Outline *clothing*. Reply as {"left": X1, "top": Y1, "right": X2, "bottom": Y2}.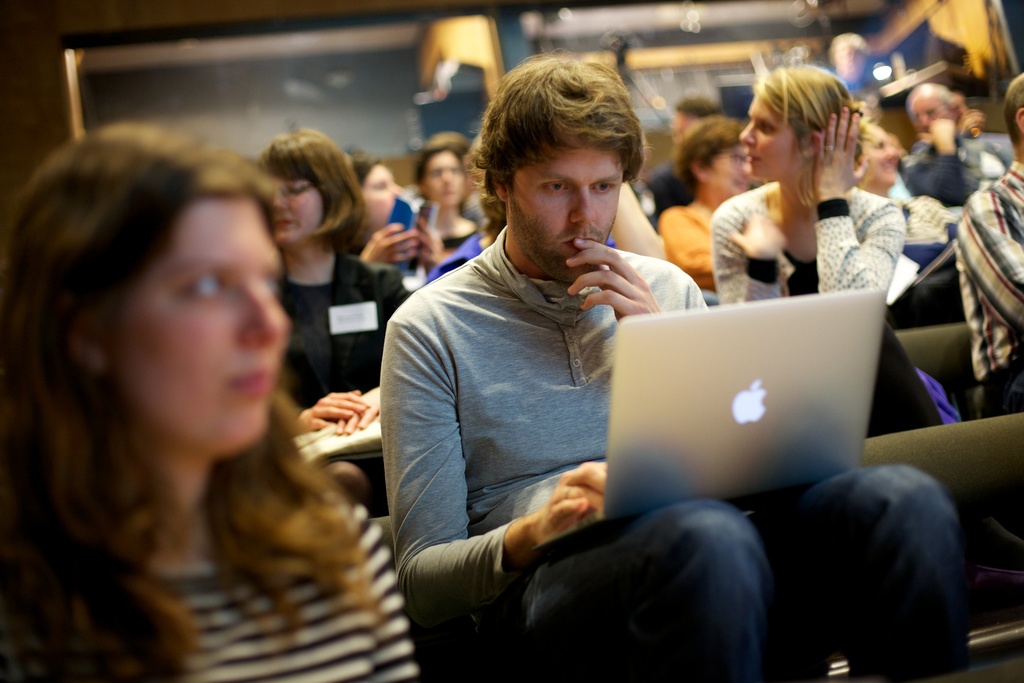
{"left": 645, "top": 157, "right": 700, "bottom": 215}.
